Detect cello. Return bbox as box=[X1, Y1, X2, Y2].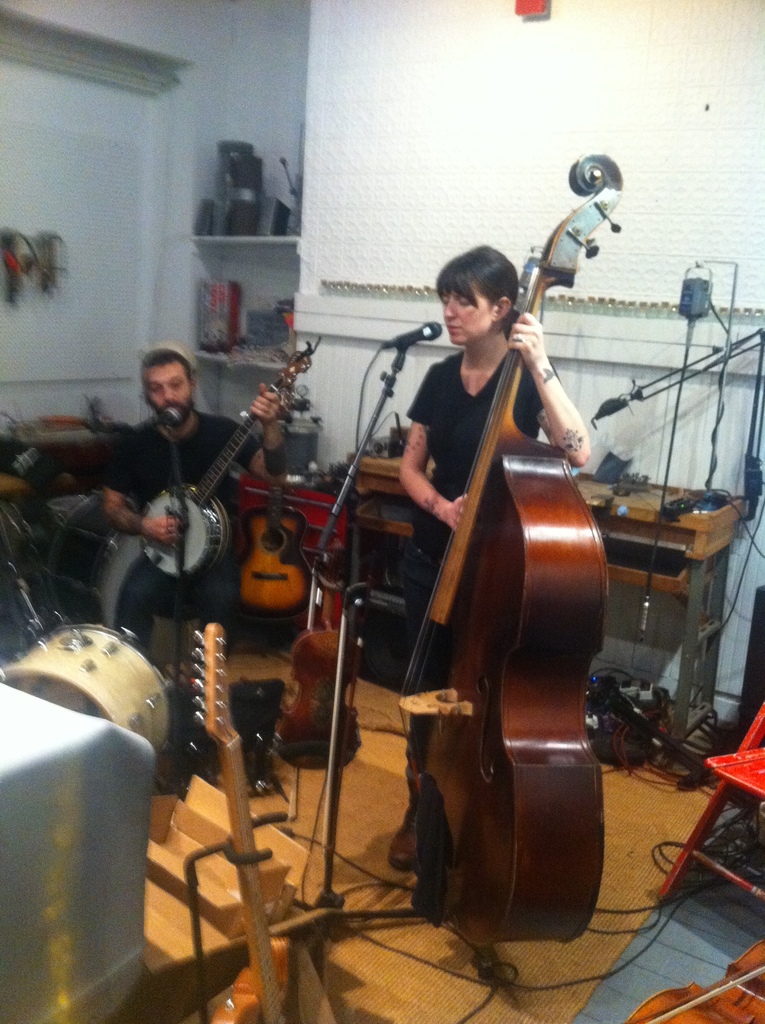
box=[396, 147, 625, 975].
